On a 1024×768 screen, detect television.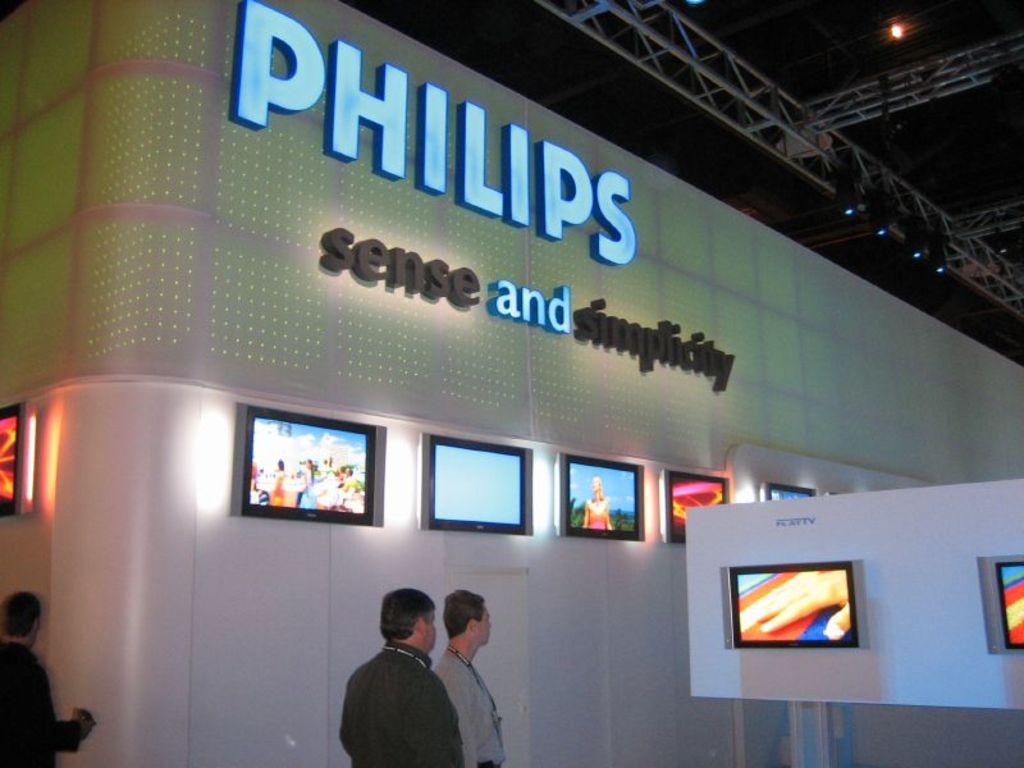
l=978, t=554, r=1023, b=653.
